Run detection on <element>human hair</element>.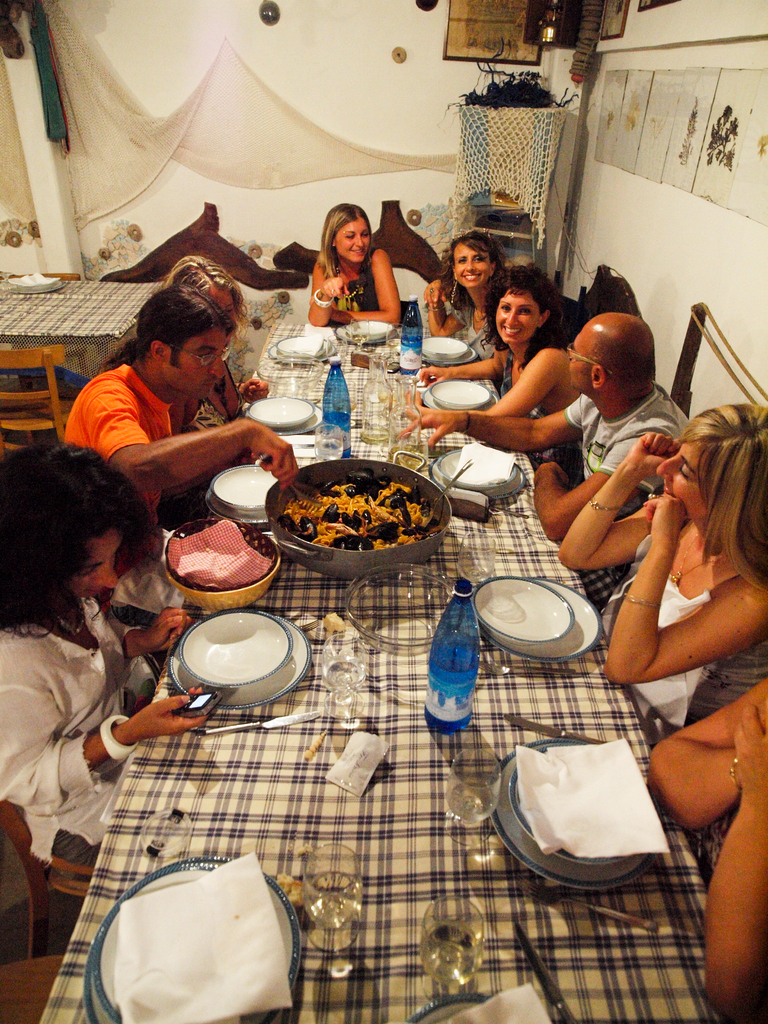
Result: {"x1": 678, "y1": 401, "x2": 767, "y2": 594}.
